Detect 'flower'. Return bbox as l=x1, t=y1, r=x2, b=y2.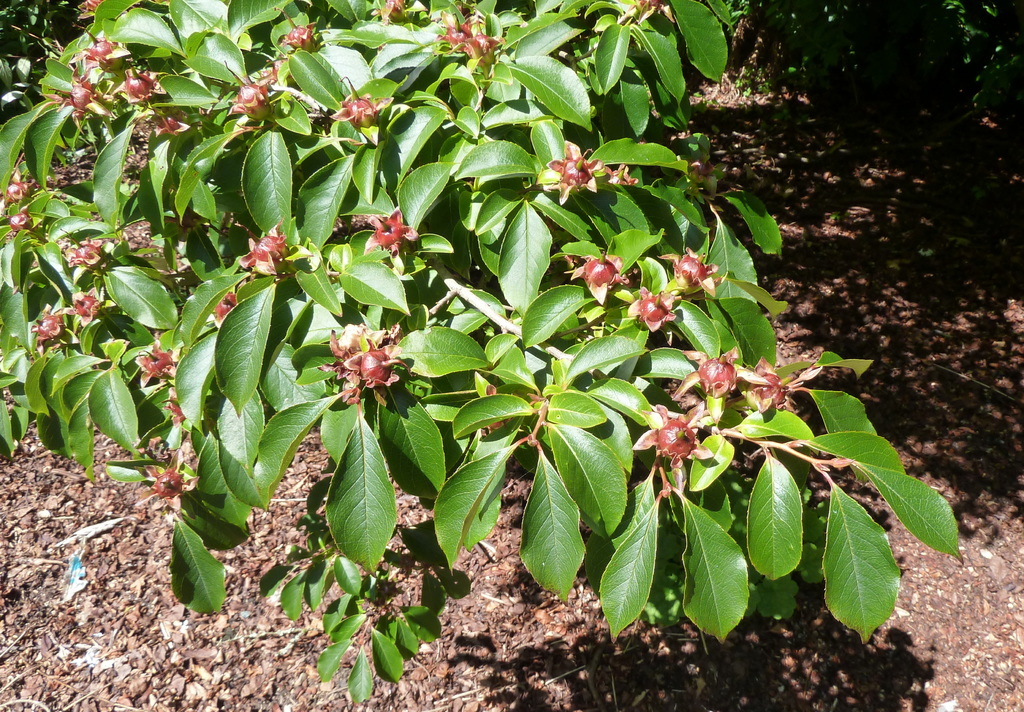
l=605, t=162, r=630, b=190.
